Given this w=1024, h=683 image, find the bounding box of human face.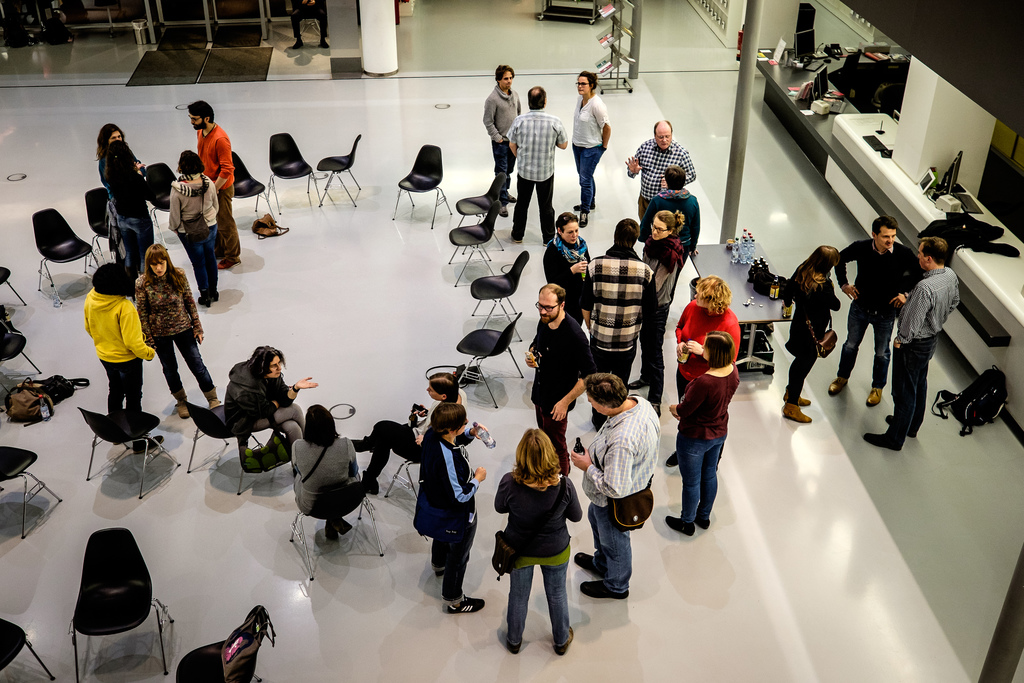
[left=500, top=67, right=513, bottom=90].
